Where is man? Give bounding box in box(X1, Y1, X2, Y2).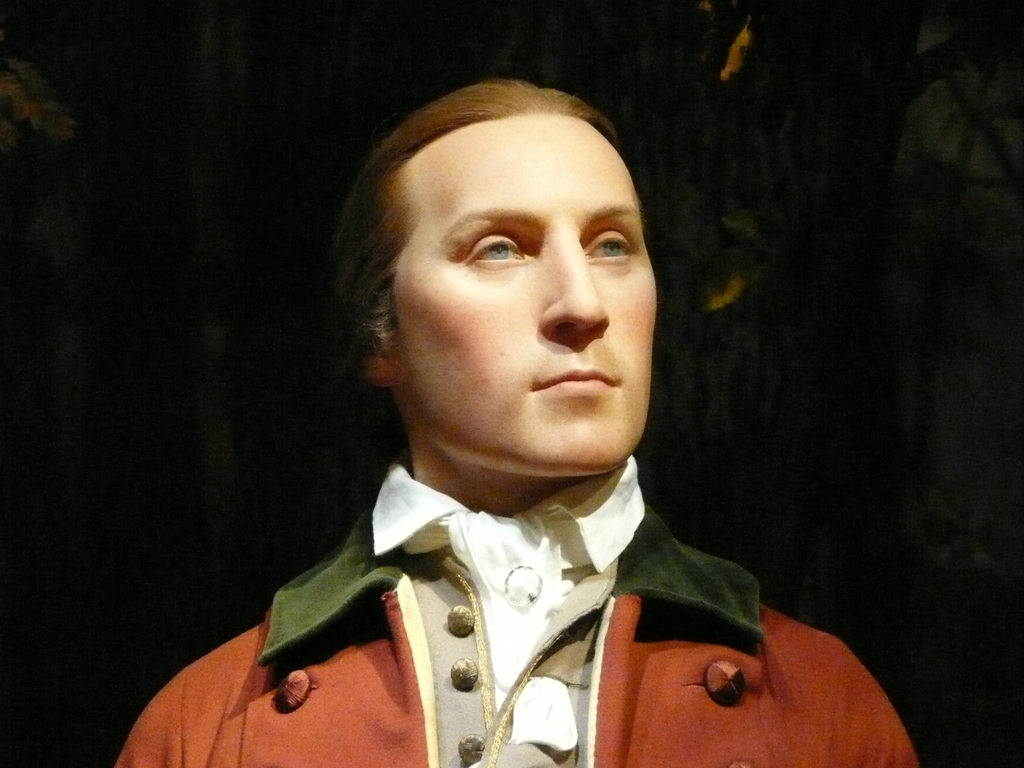
box(158, 91, 845, 748).
